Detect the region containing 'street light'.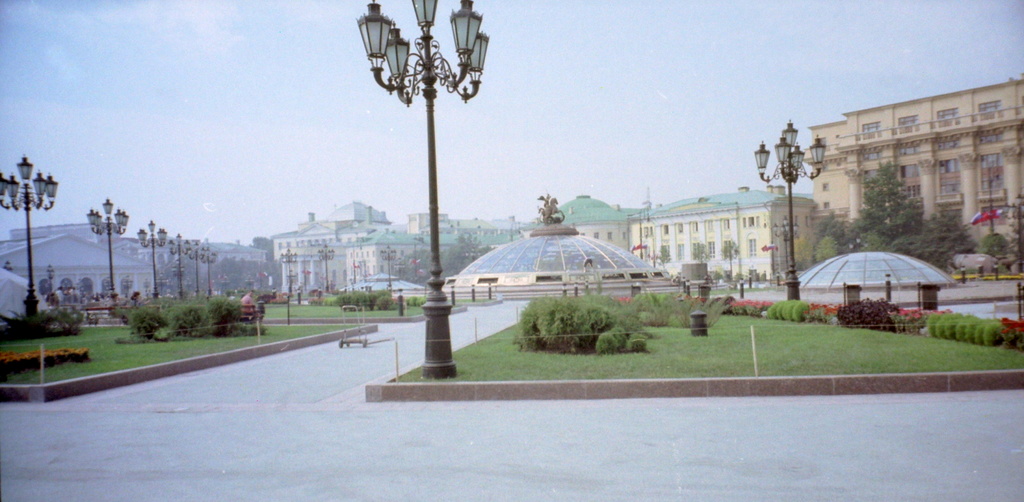
bbox=[316, 243, 333, 294].
